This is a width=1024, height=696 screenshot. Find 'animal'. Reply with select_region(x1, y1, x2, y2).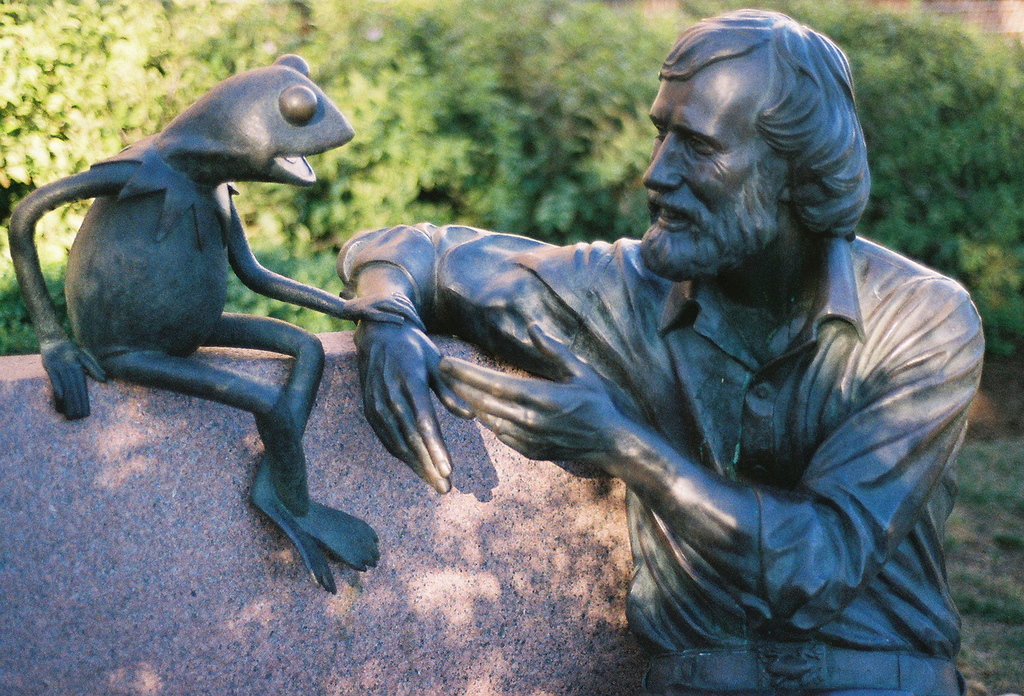
select_region(11, 49, 426, 591).
